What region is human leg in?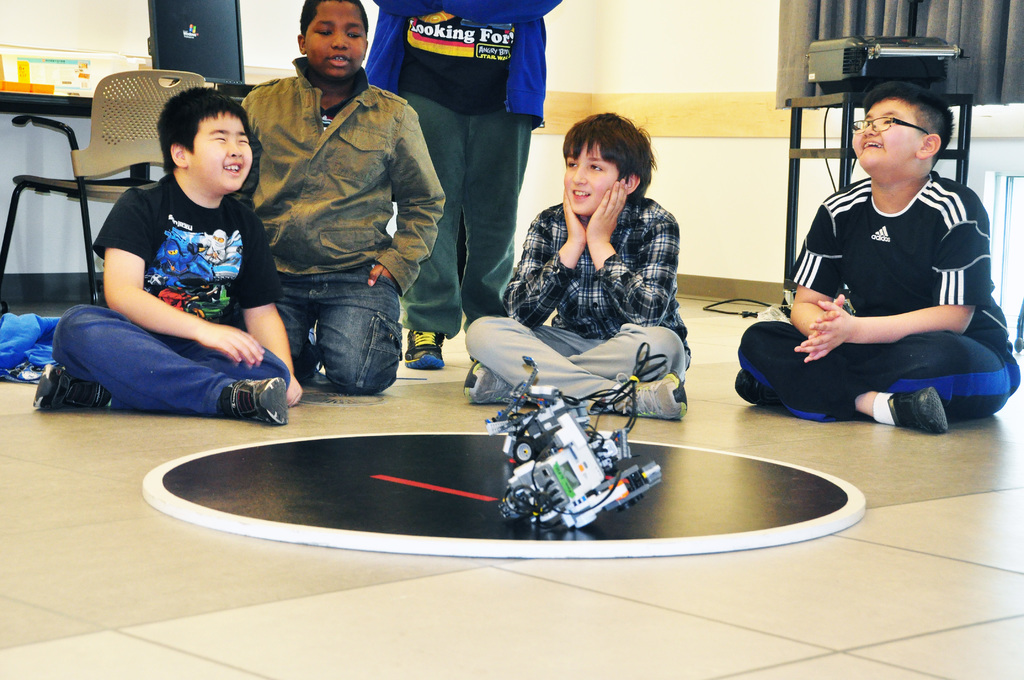
465:111:529:353.
